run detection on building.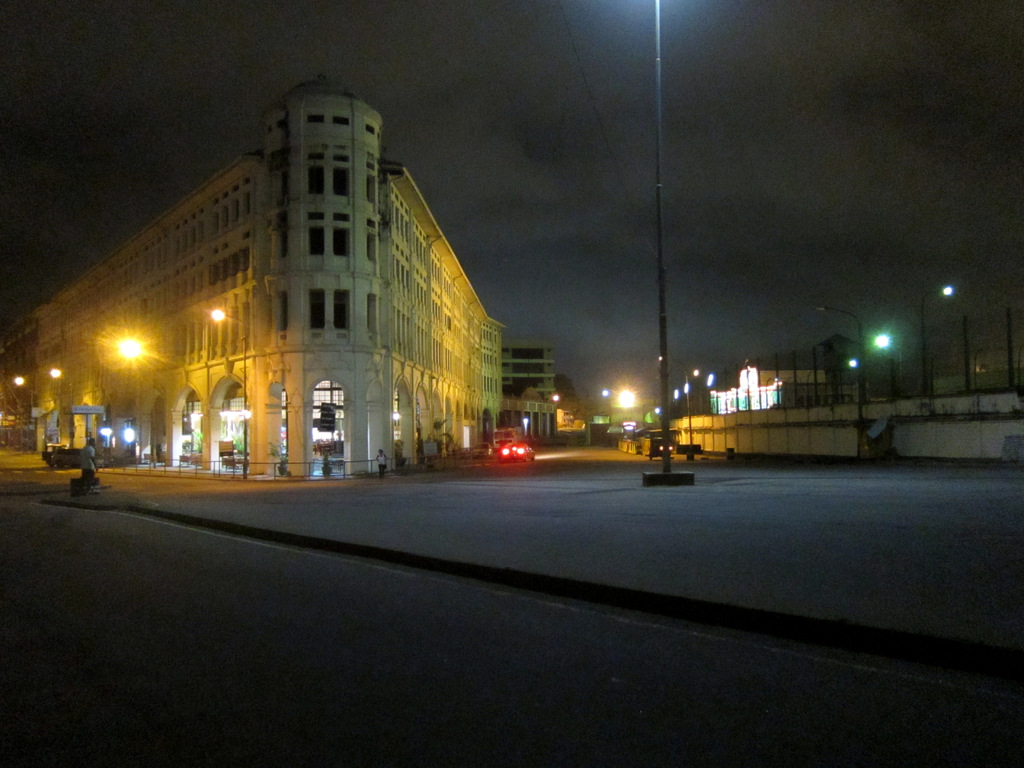
Result: detection(500, 343, 559, 430).
